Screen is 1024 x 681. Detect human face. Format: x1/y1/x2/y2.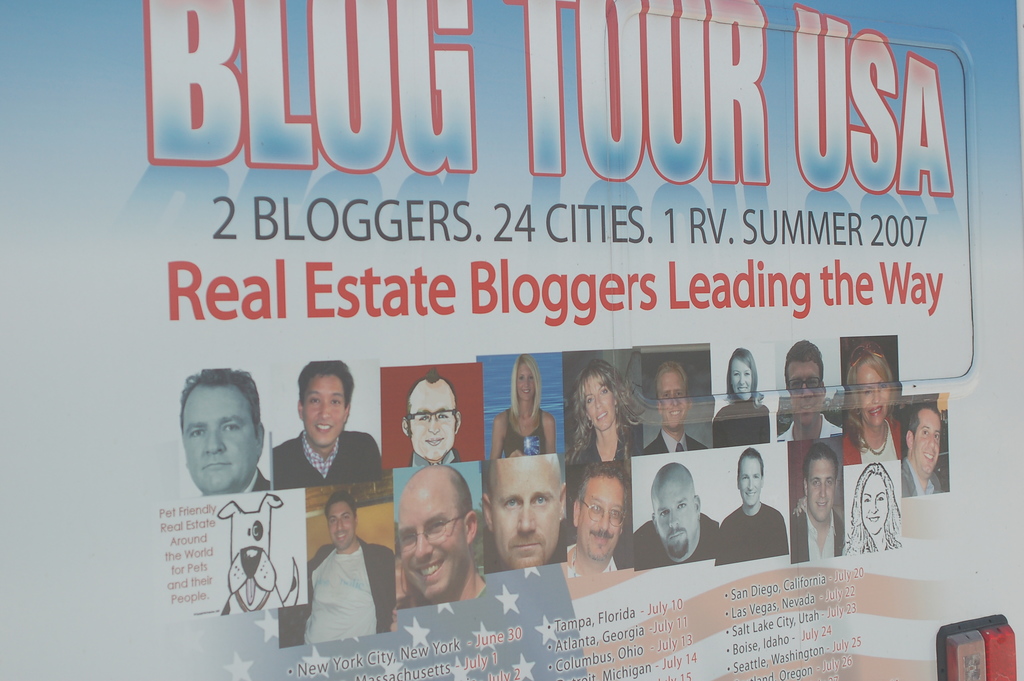
397/496/465/596.
